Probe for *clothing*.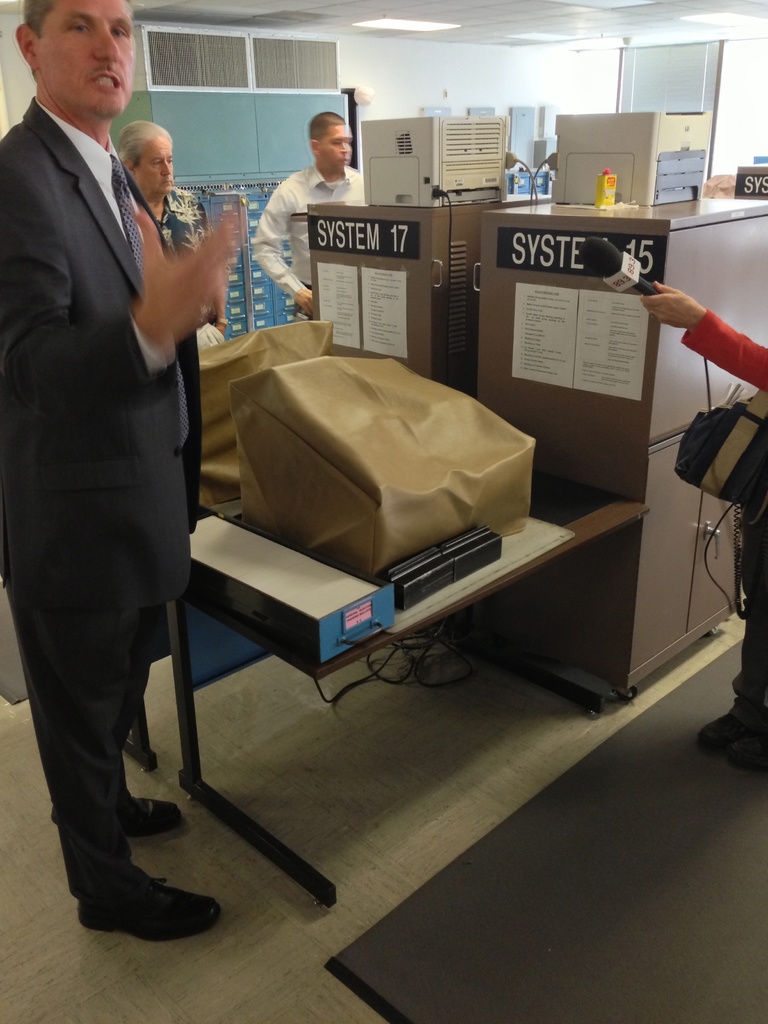
Probe result: 124 188 221 450.
